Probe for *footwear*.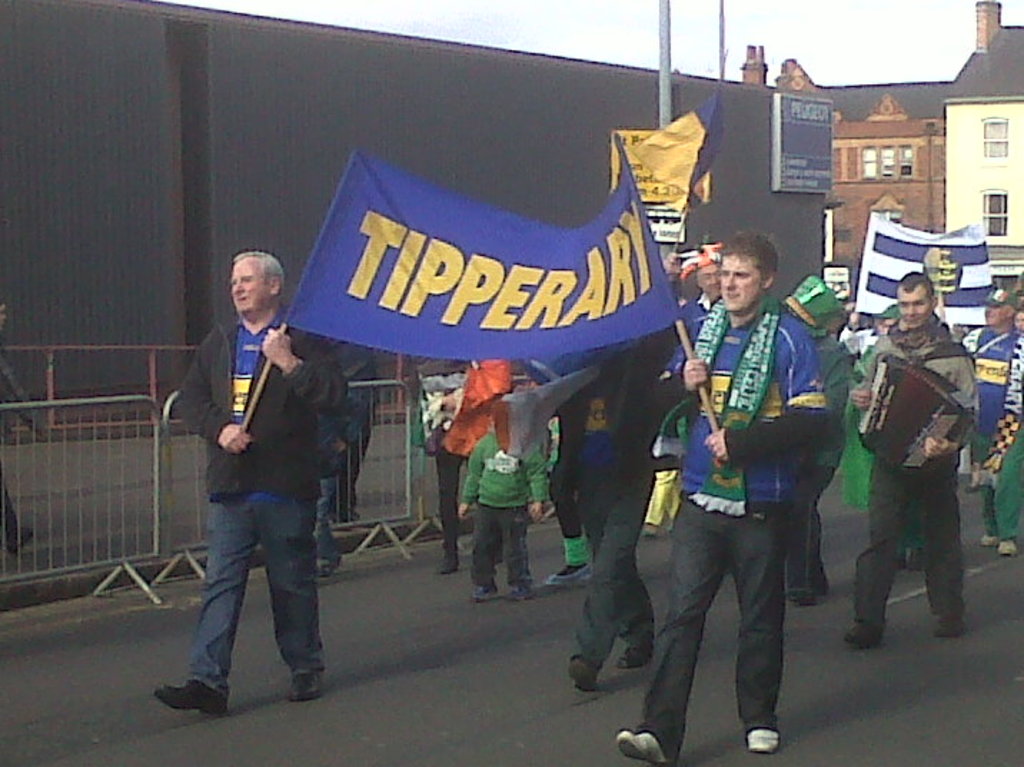
Probe result: detection(317, 557, 338, 581).
